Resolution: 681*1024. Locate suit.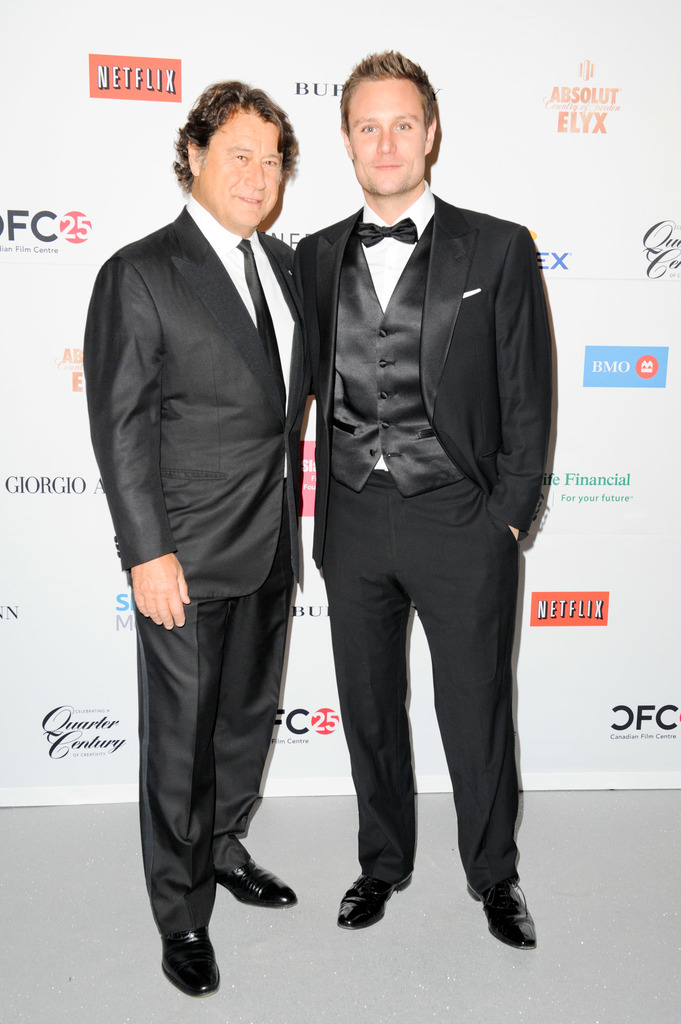
bbox(278, 73, 550, 955).
